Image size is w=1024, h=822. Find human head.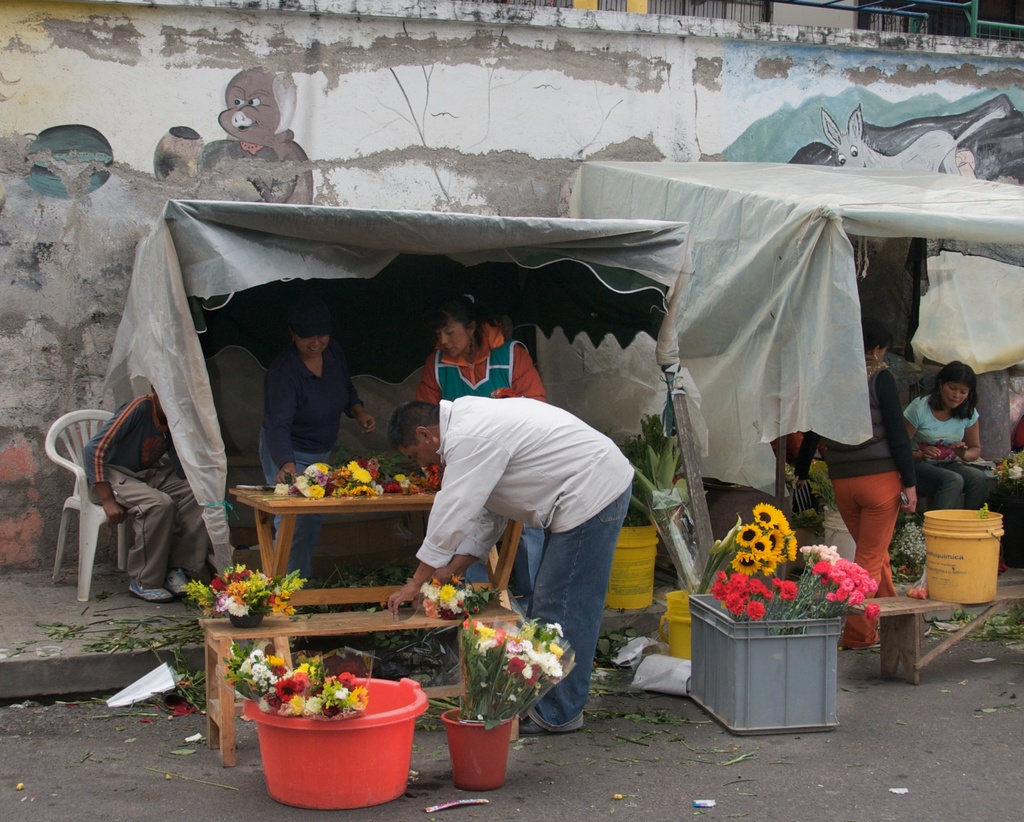
x1=932 y1=365 x2=974 y2=411.
